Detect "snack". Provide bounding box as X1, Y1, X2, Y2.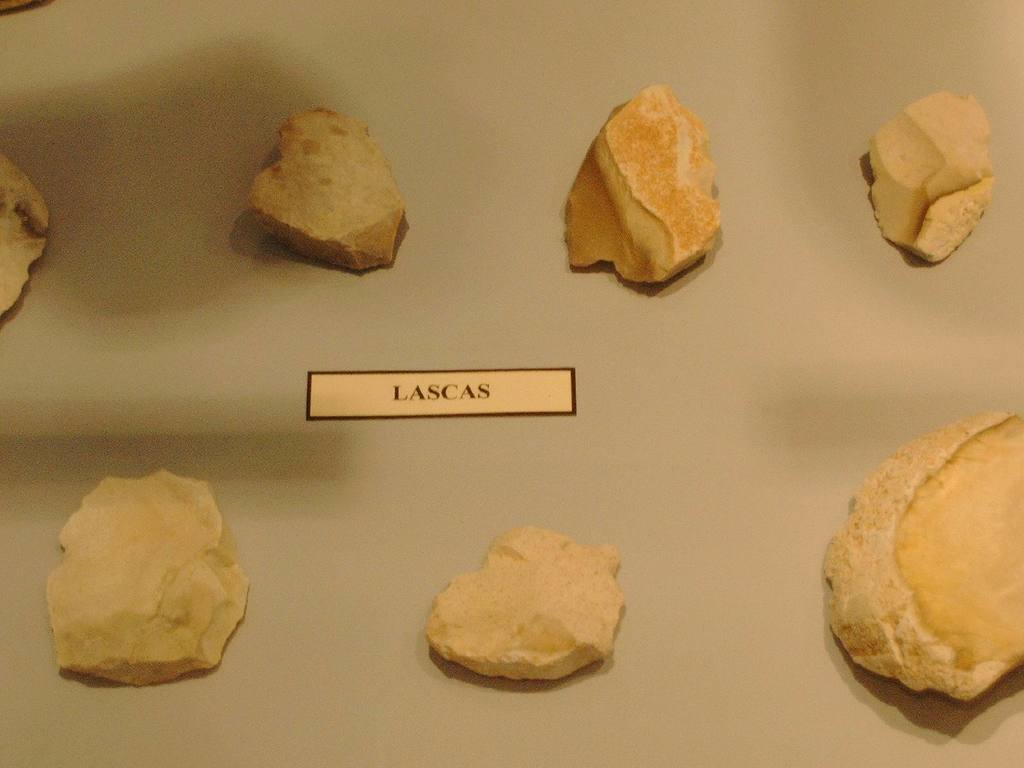
0, 145, 46, 326.
